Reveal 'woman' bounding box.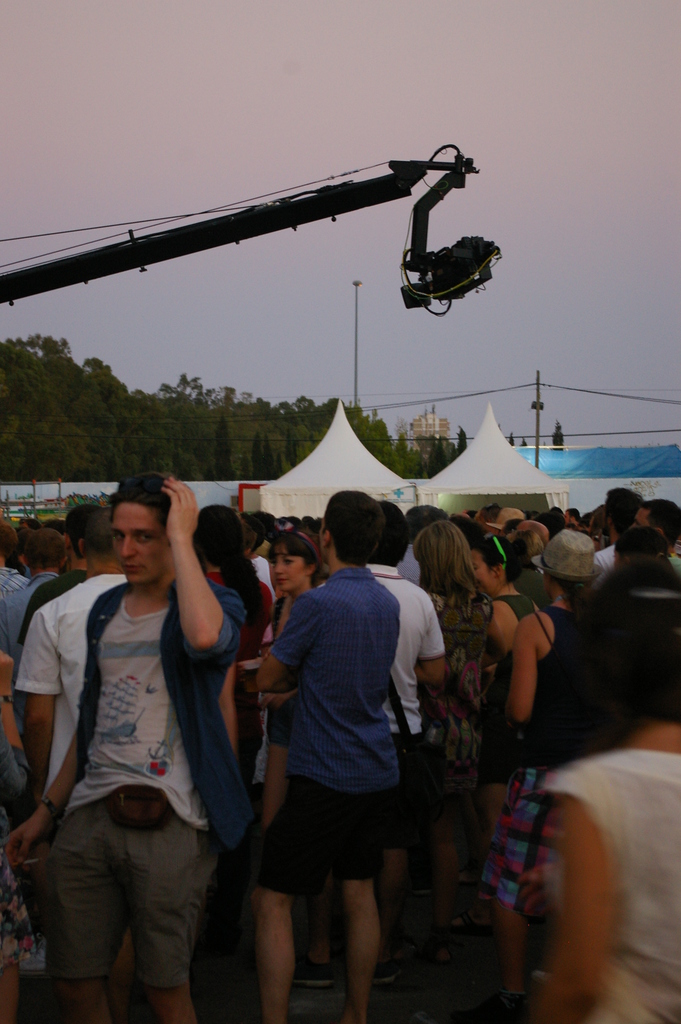
Revealed: detection(252, 526, 318, 841).
